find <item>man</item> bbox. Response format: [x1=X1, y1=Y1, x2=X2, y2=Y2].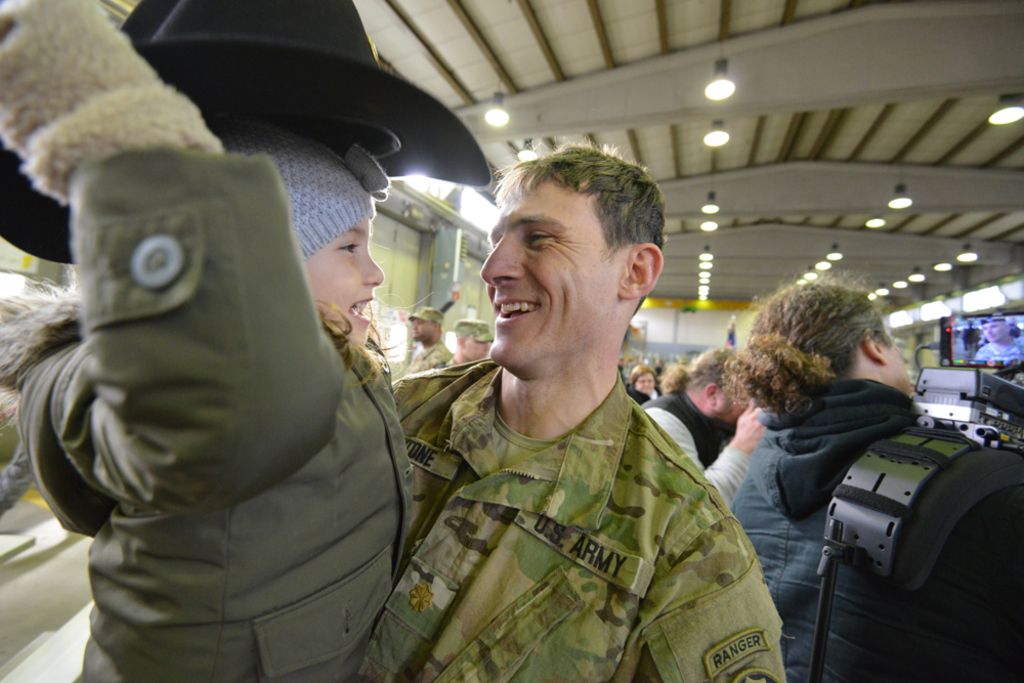
[x1=727, y1=275, x2=1023, y2=682].
